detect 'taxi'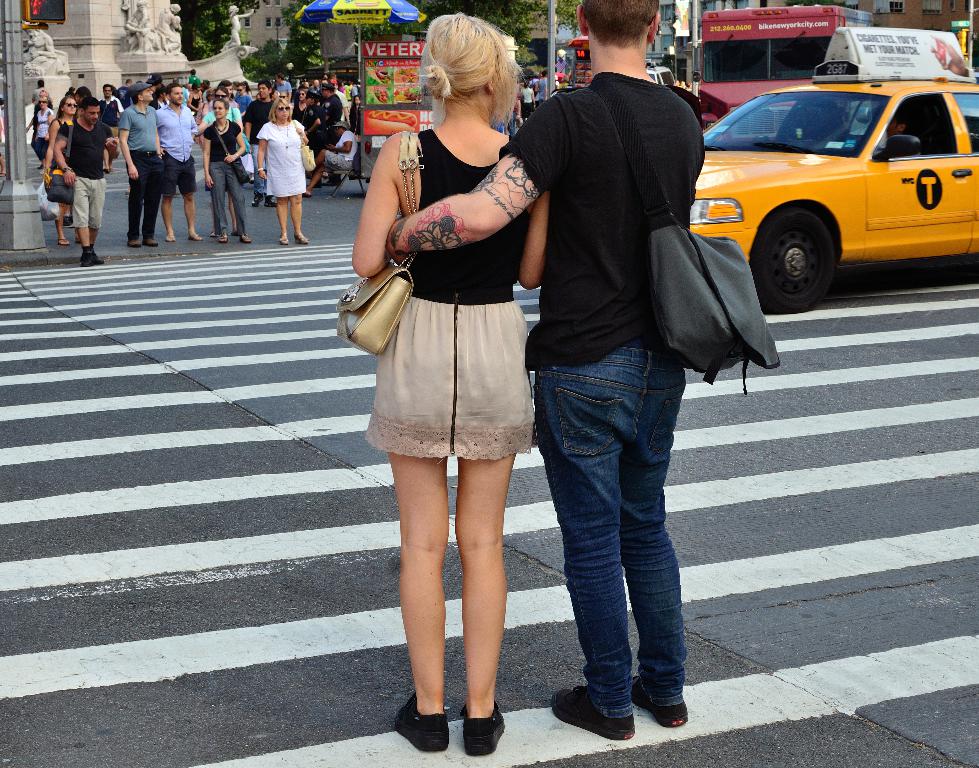
(690, 43, 970, 296)
